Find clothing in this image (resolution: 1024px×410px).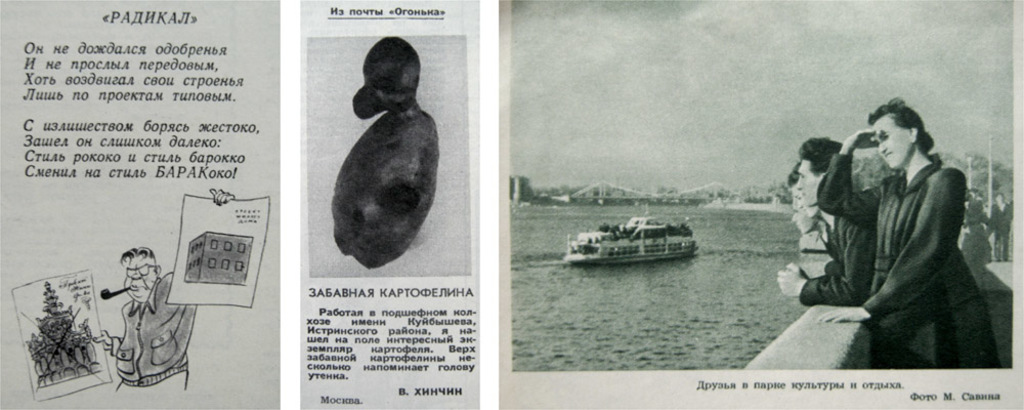
bbox=(994, 201, 1015, 263).
